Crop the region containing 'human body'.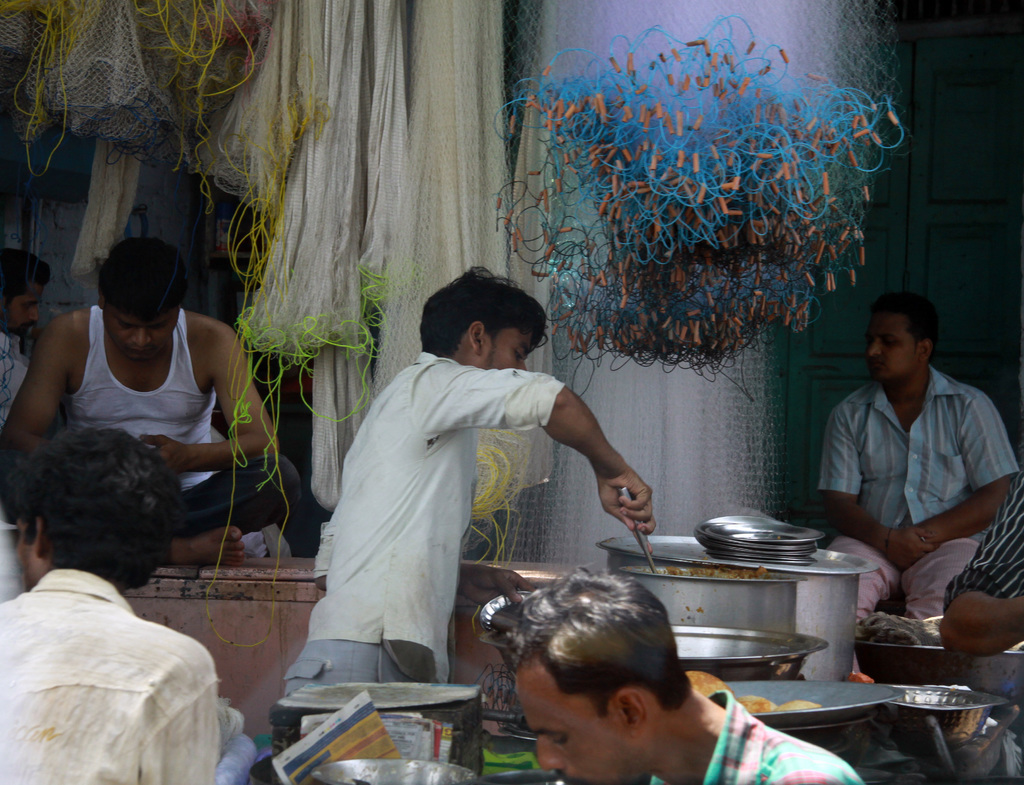
Crop region: l=274, t=262, r=654, b=704.
